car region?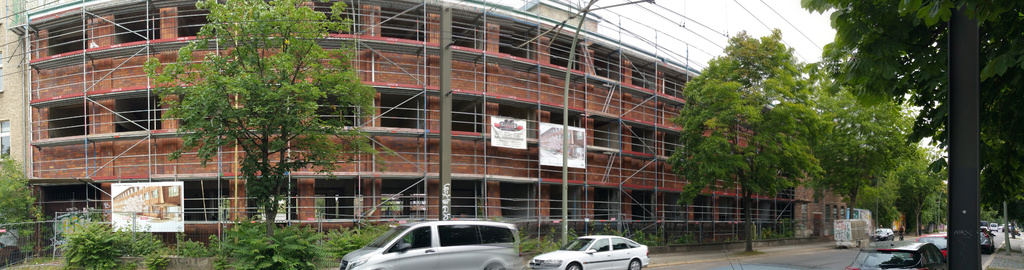
(left=845, top=245, right=945, bottom=269)
